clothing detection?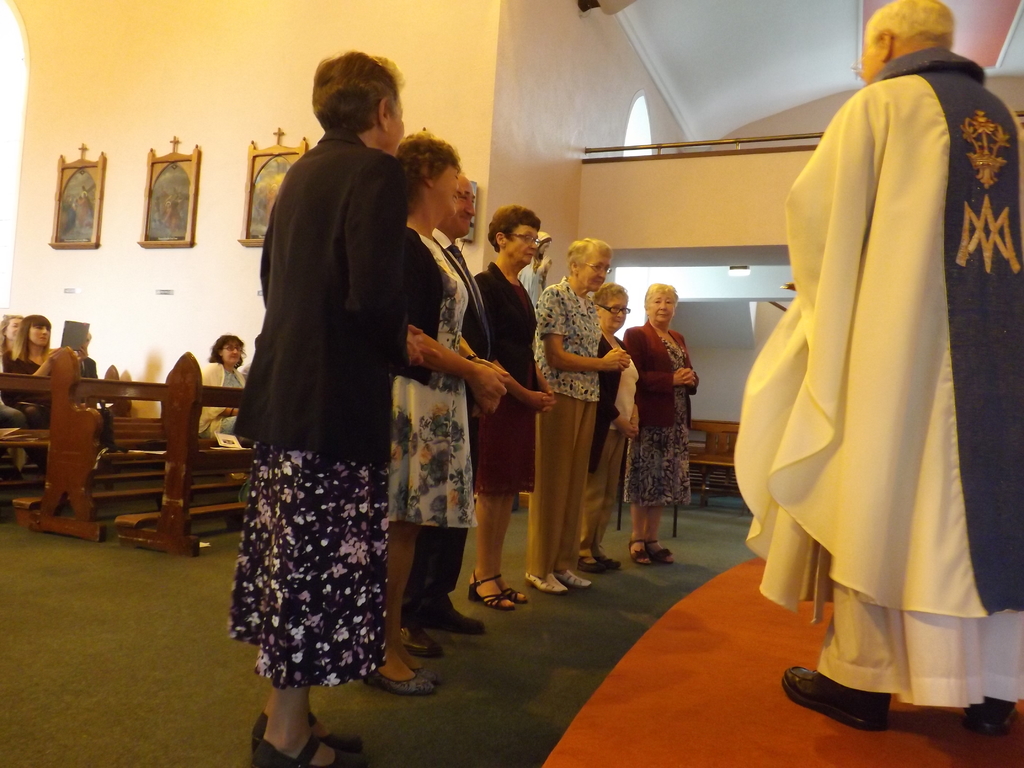
[x1=2, y1=339, x2=97, y2=416]
